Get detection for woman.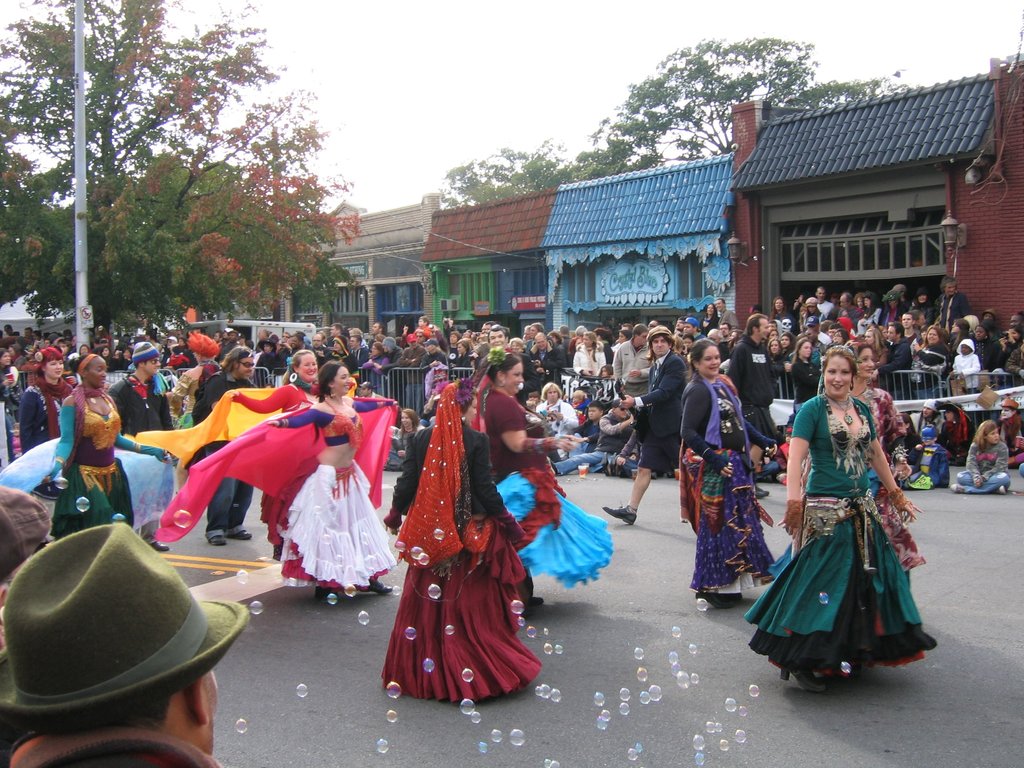
Detection: BBox(4, 344, 26, 370).
